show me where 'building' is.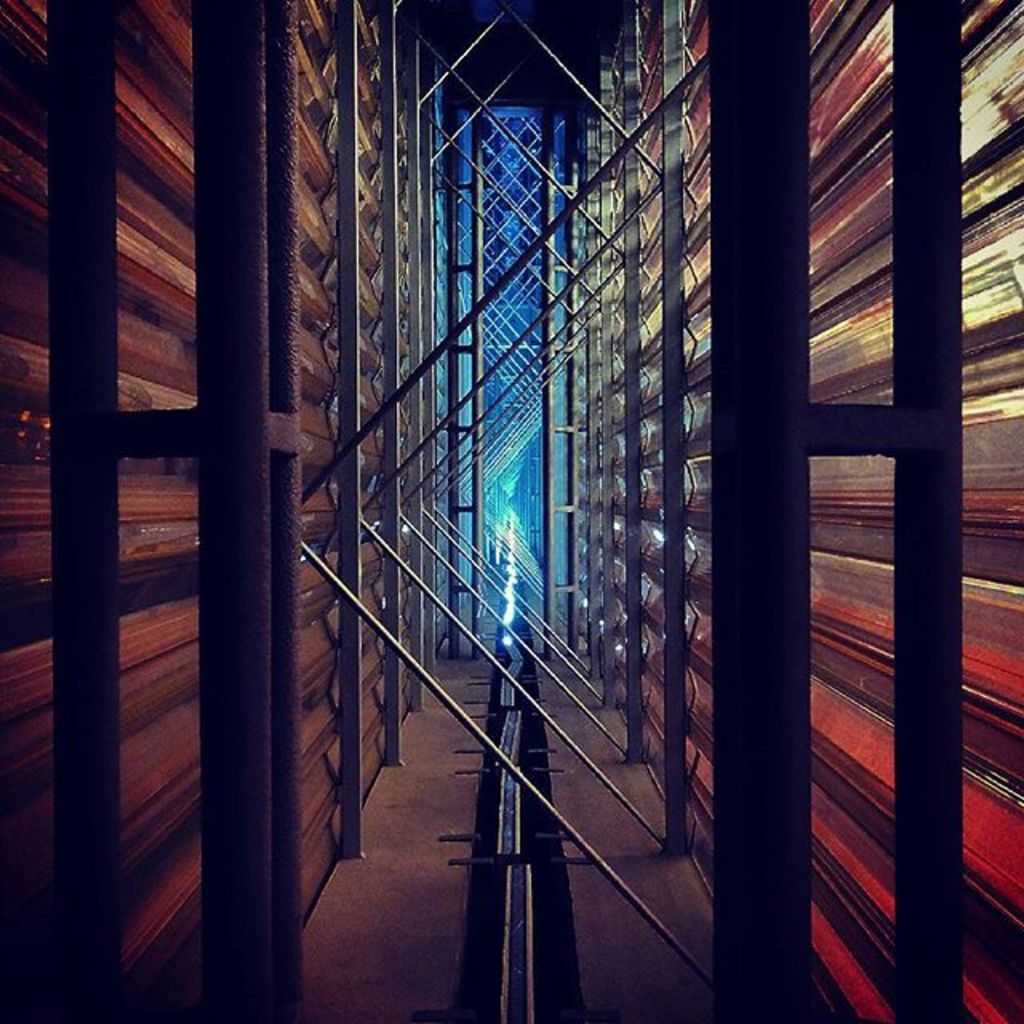
'building' is at (x1=0, y1=0, x2=1022, y2=1014).
